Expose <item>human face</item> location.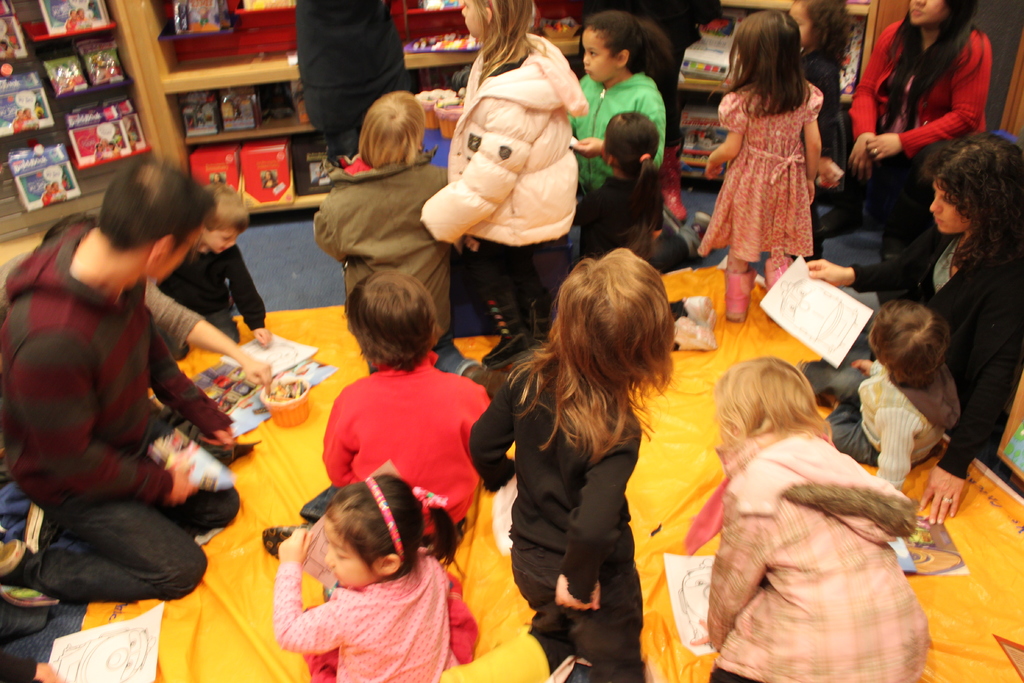
Exposed at box(575, 26, 617, 83).
